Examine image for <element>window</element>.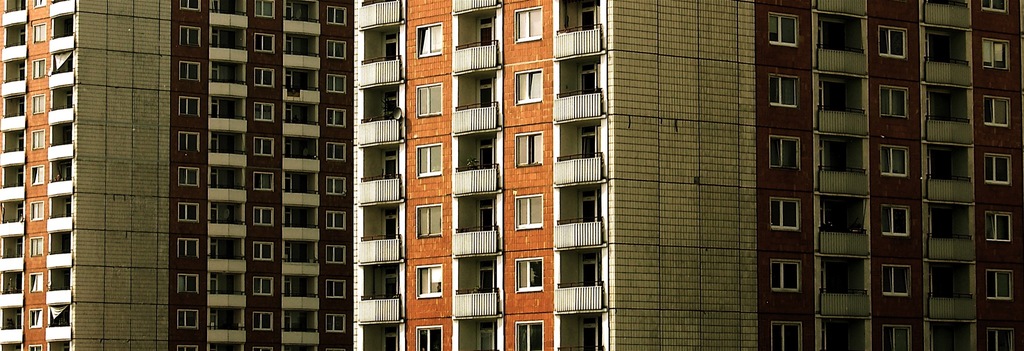
Examination result: [x1=416, y1=326, x2=442, y2=350].
